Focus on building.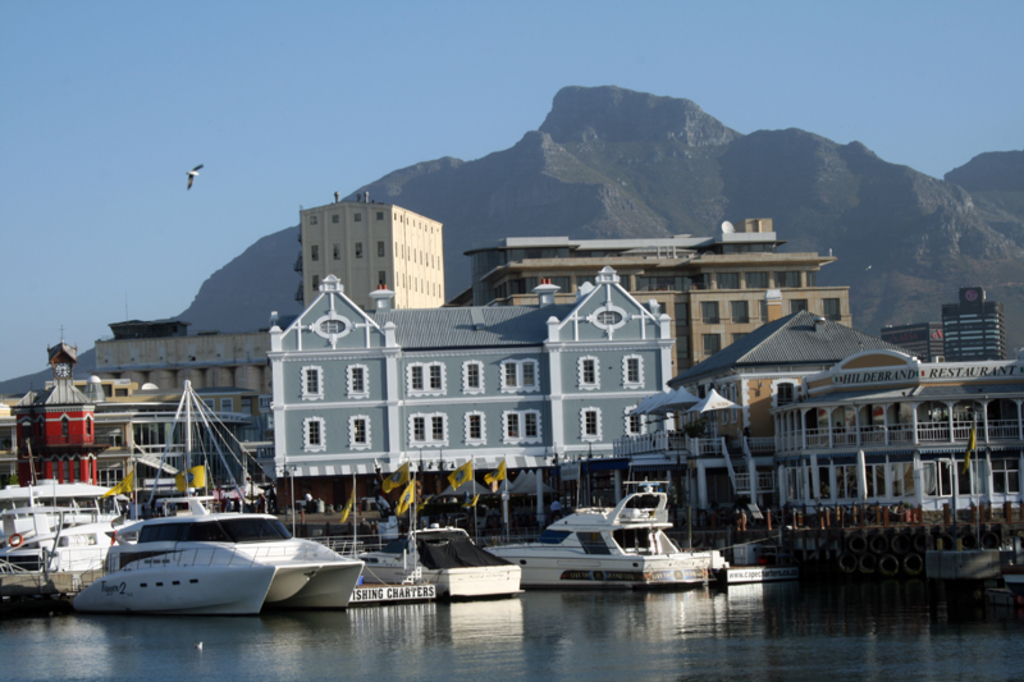
Focused at region(264, 270, 680, 535).
